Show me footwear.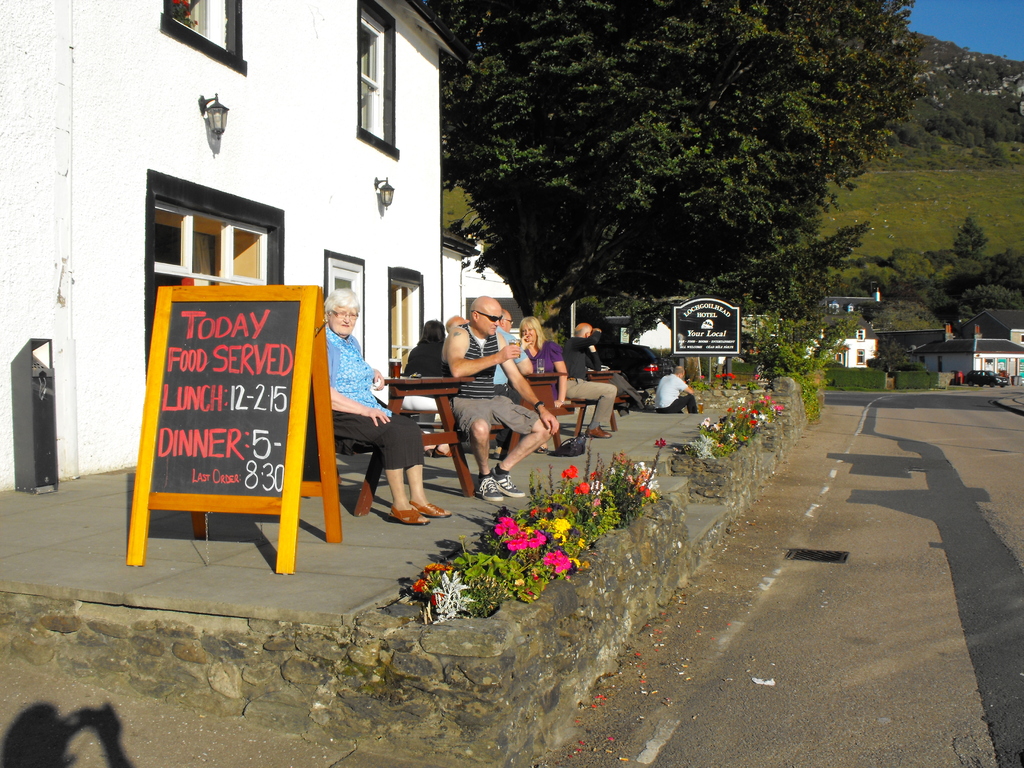
footwear is here: (x1=586, y1=426, x2=608, y2=440).
